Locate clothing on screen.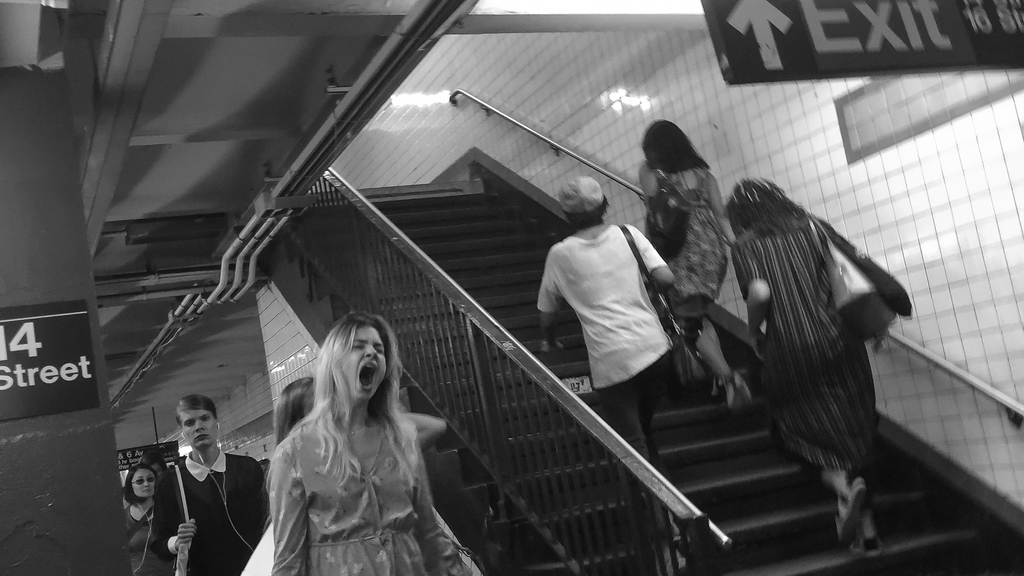
On screen at bbox=[534, 171, 668, 407].
